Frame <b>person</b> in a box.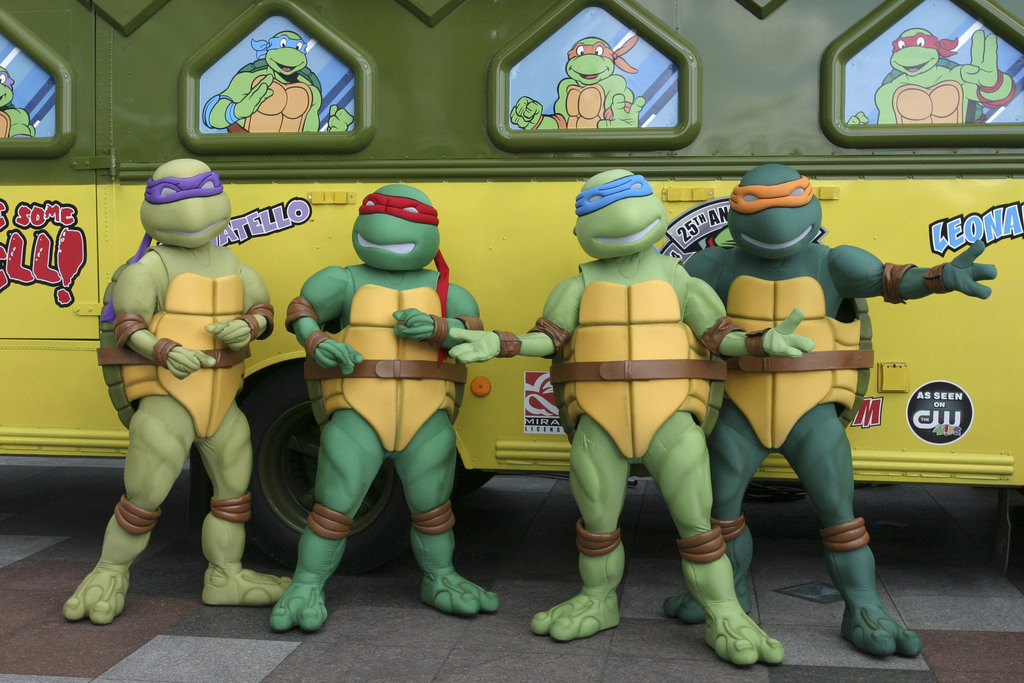
{"x1": 202, "y1": 31, "x2": 349, "y2": 131}.
